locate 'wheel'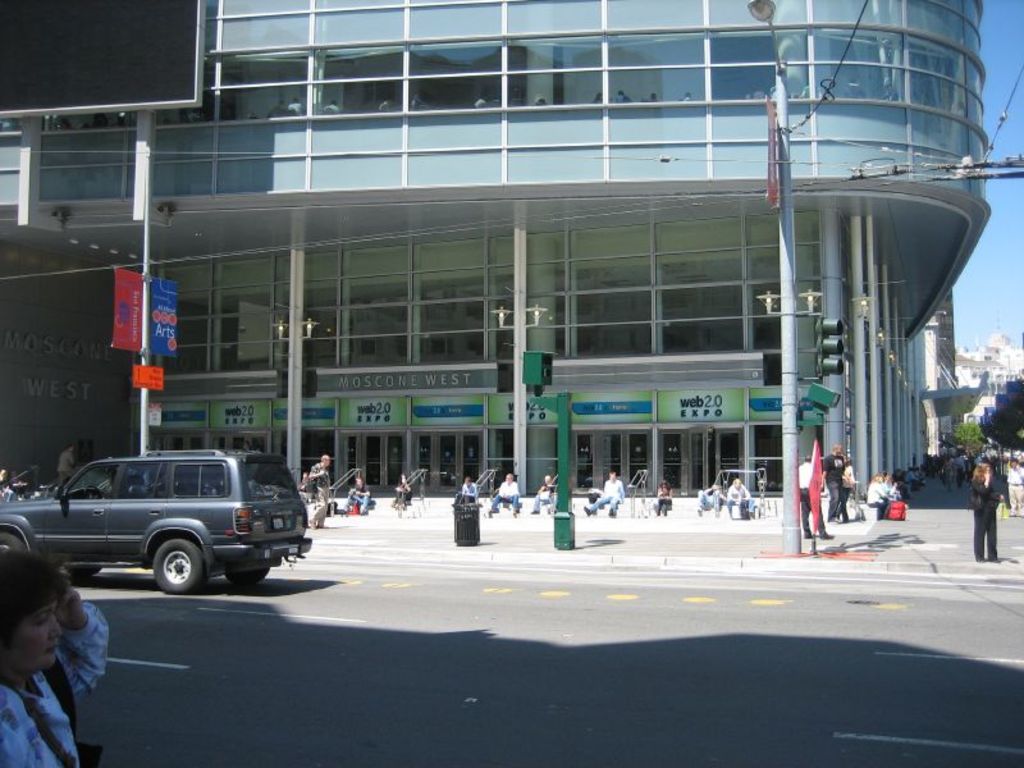
[0, 531, 35, 558]
